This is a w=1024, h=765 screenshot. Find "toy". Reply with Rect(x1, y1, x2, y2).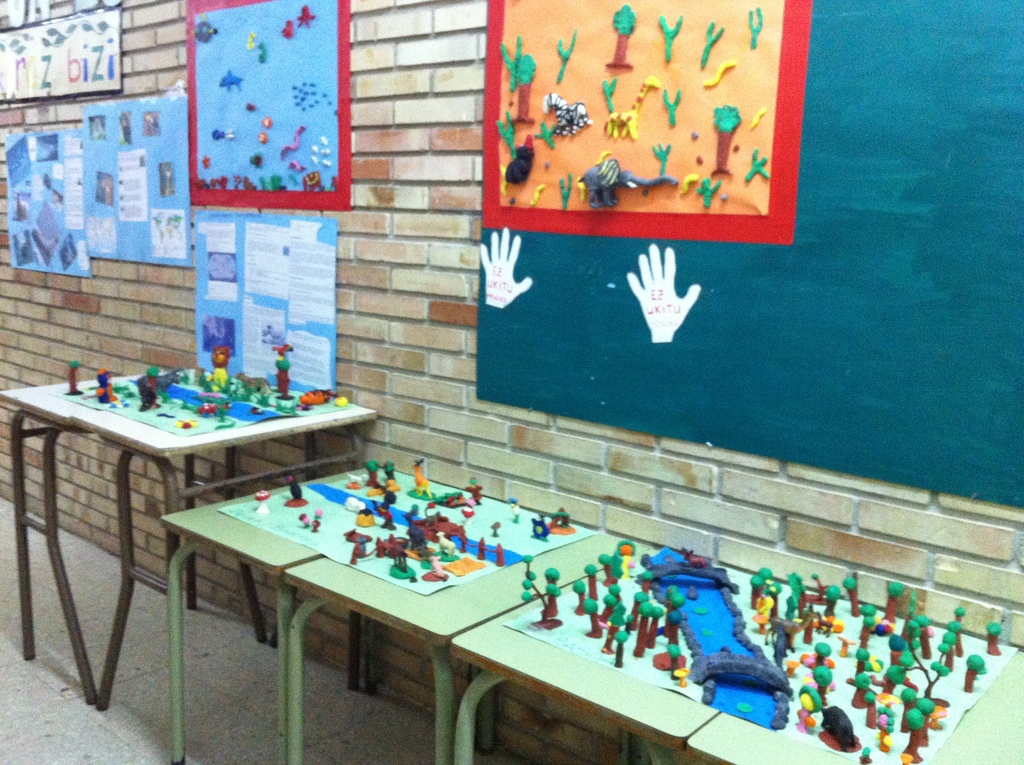
Rect(539, 85, 588, 136).
